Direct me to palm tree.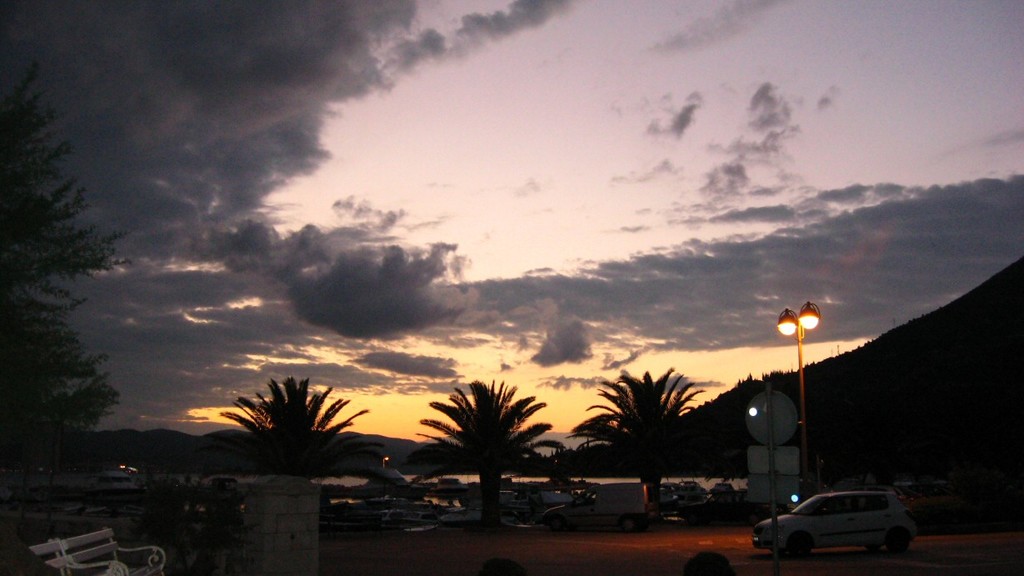
Direction: bbox(416, 368, 547, 517).
